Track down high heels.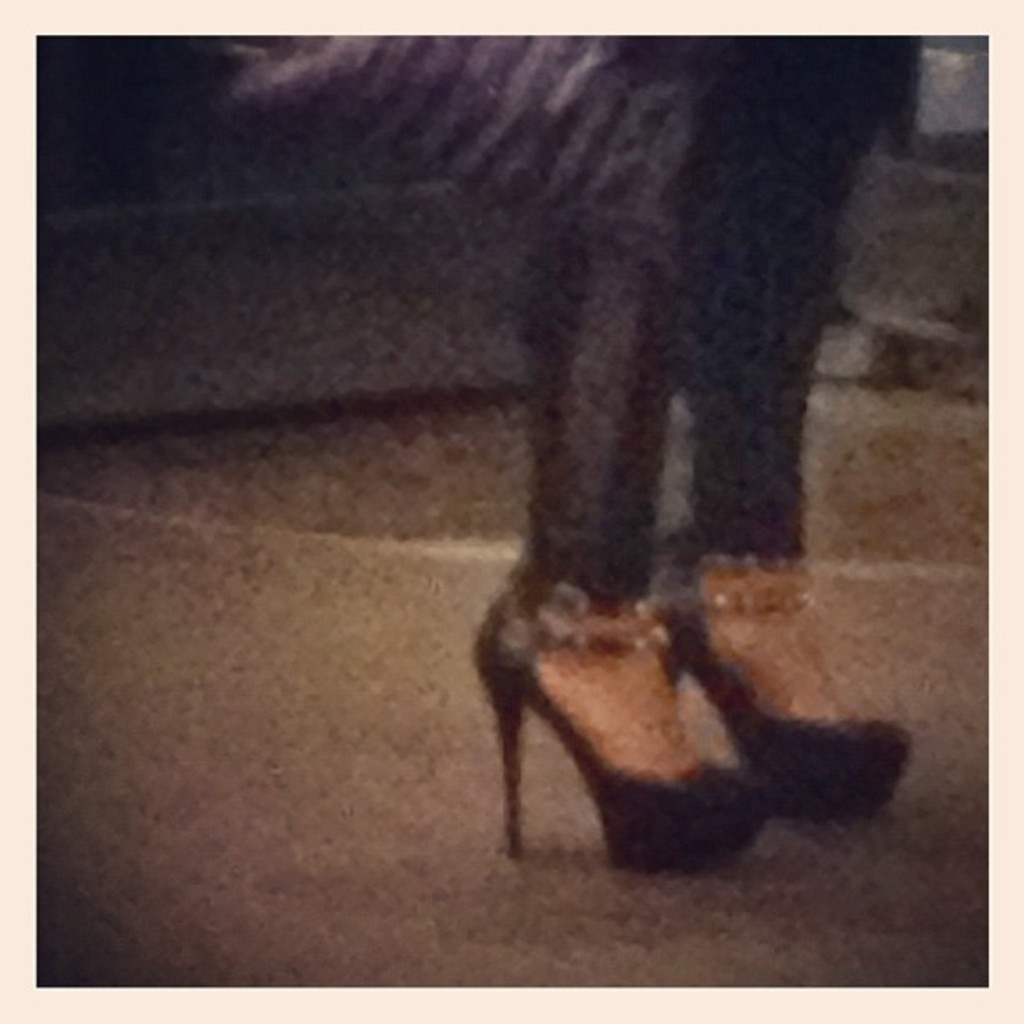
Tracked to [x1=467, y1=599, x2=776, y2=868].
